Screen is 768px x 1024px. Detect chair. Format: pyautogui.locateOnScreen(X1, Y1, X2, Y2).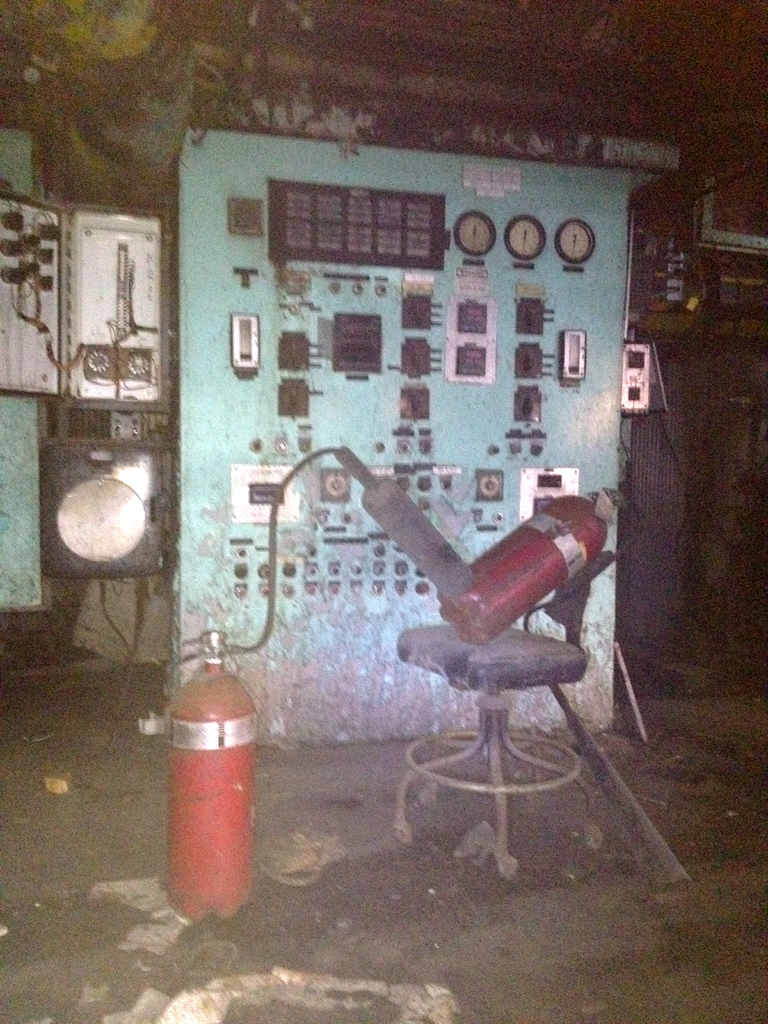
pyautogui.locateOnScreen(389, 545, 614, 872).
